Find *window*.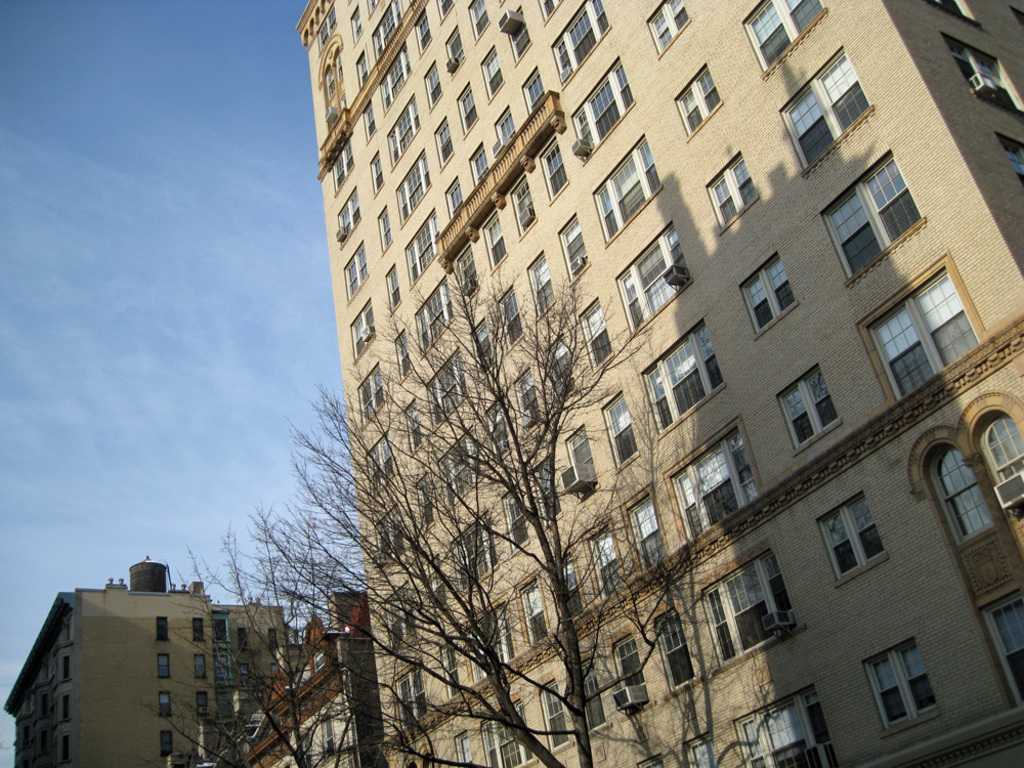
(777, 48, 874, 179).
